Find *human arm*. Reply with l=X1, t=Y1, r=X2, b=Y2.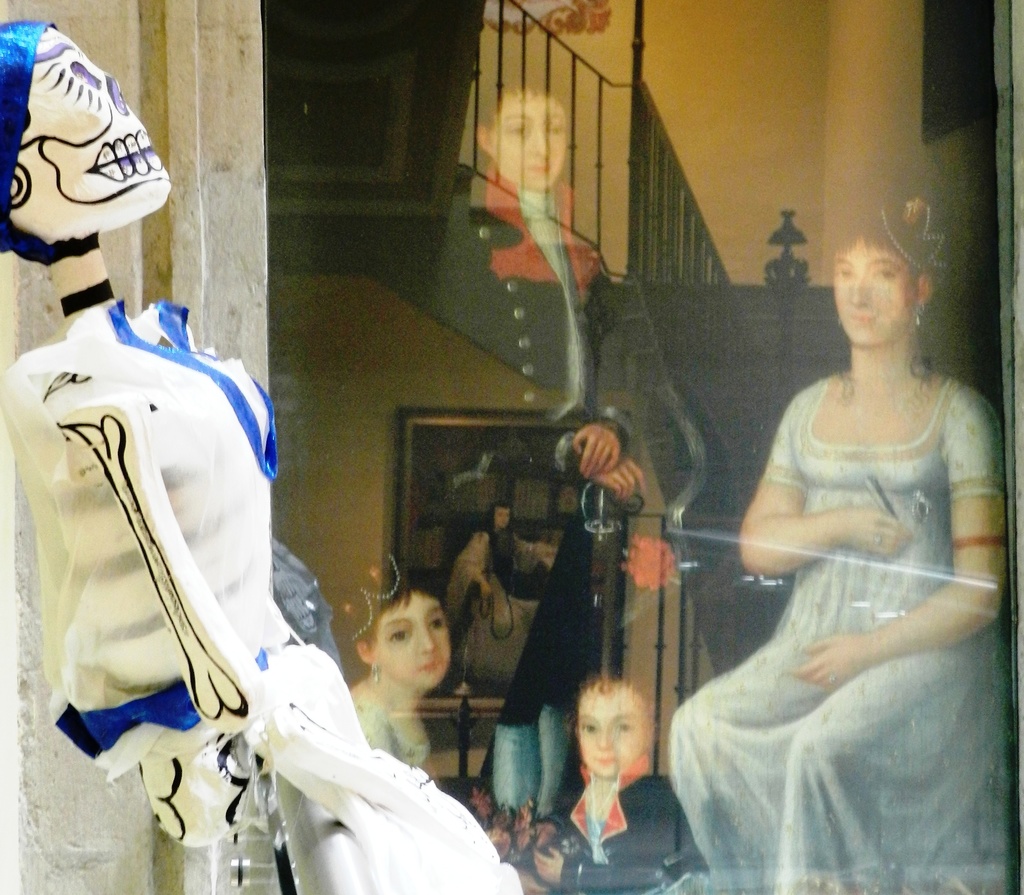
l=535, t=433, r=647, b=502.
